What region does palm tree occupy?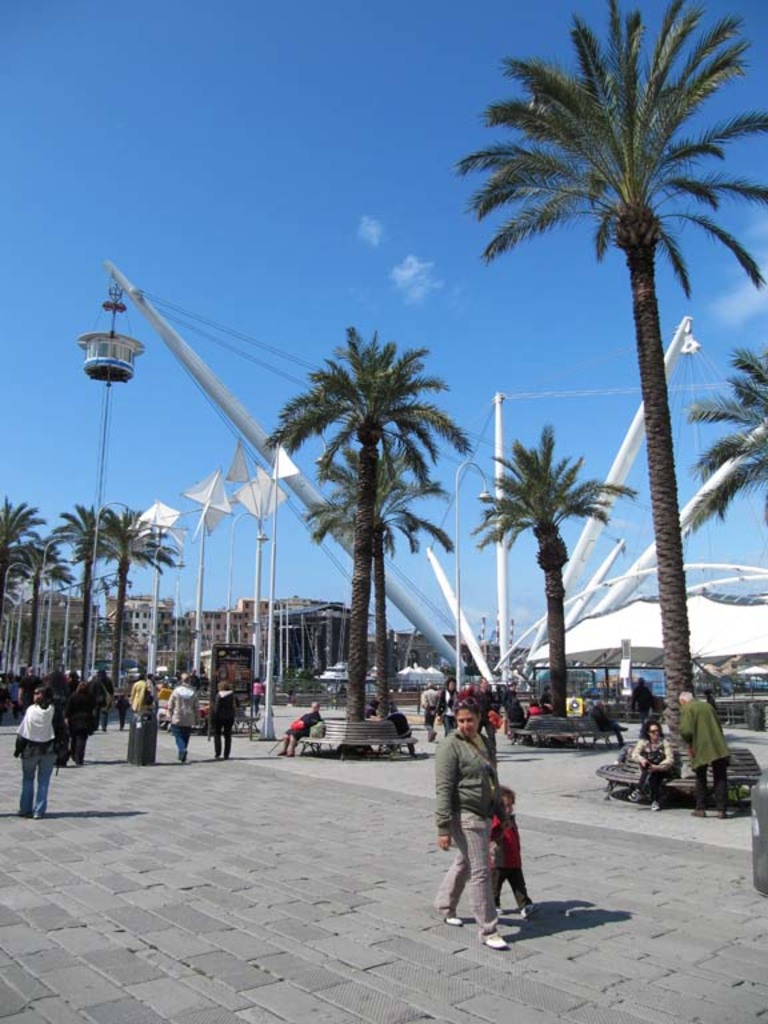
<region>692, 337, 761, 467</region>.
